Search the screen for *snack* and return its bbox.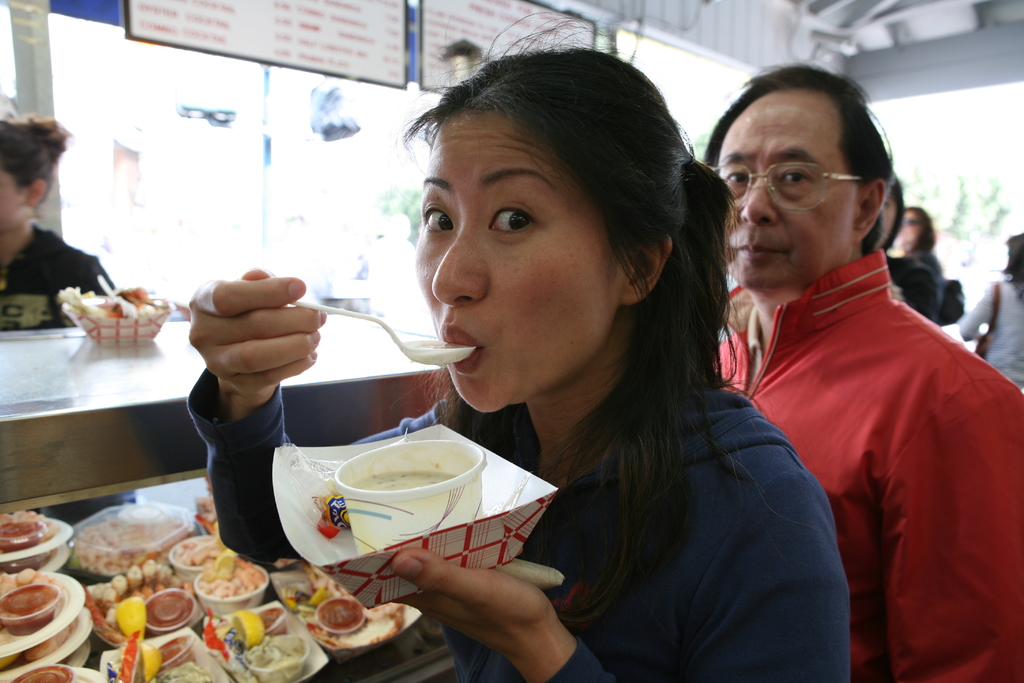
Found: select_region(60, 274, 175, 339).
